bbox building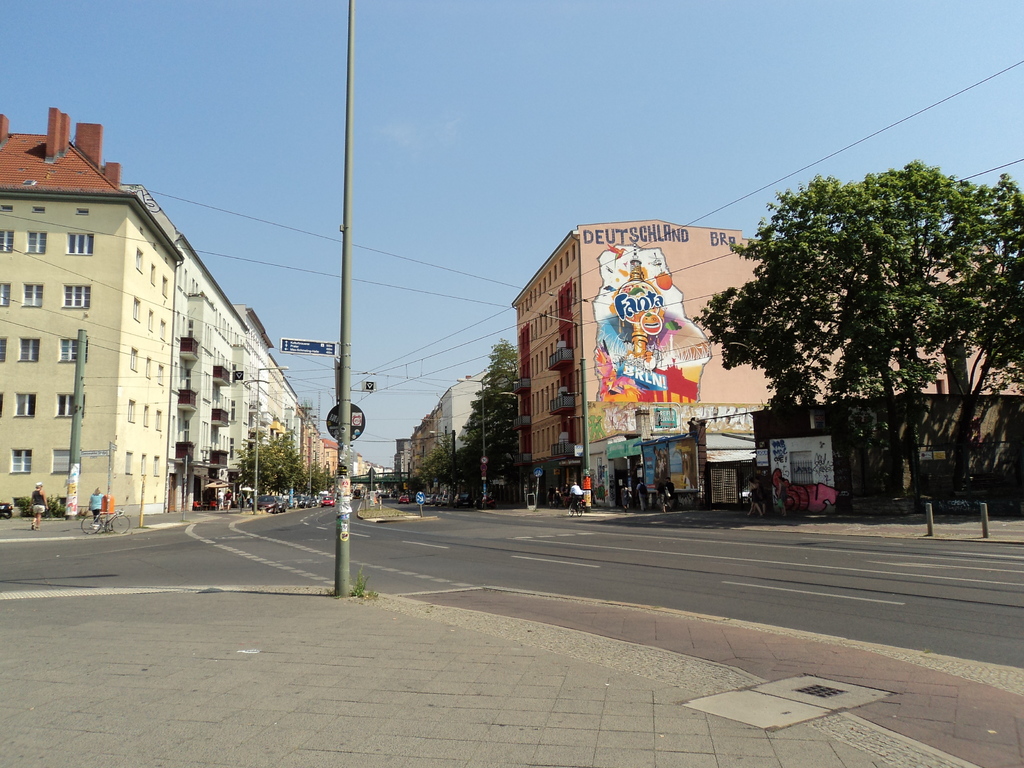
select_region(511, 218, 1023, 499)
